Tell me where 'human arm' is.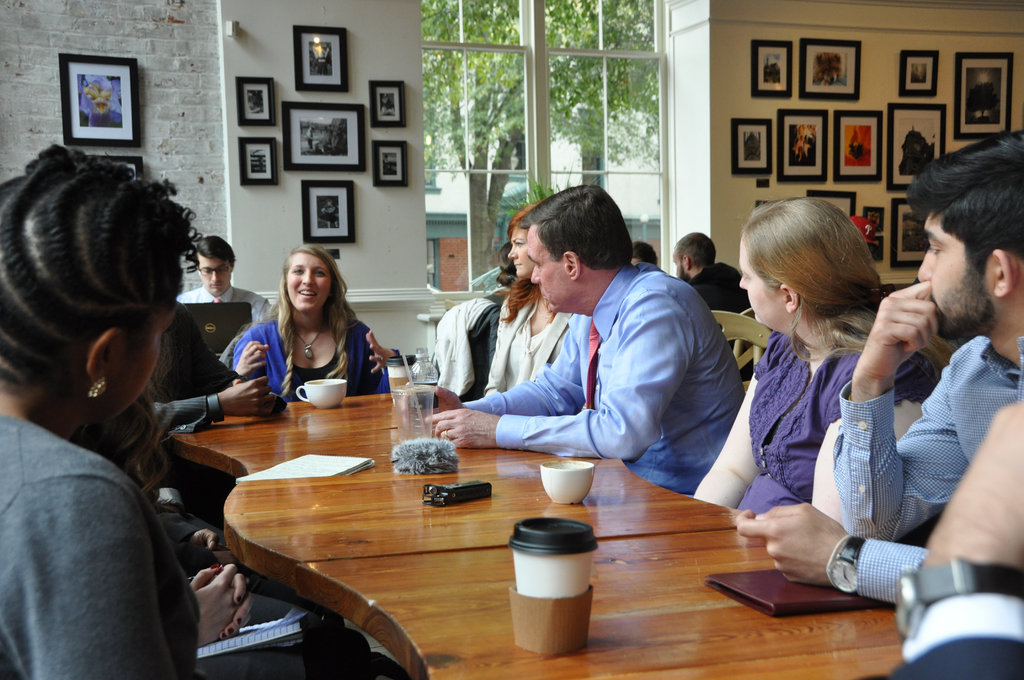
'human arm' is at bbox=(808, 409, 854, 531).
